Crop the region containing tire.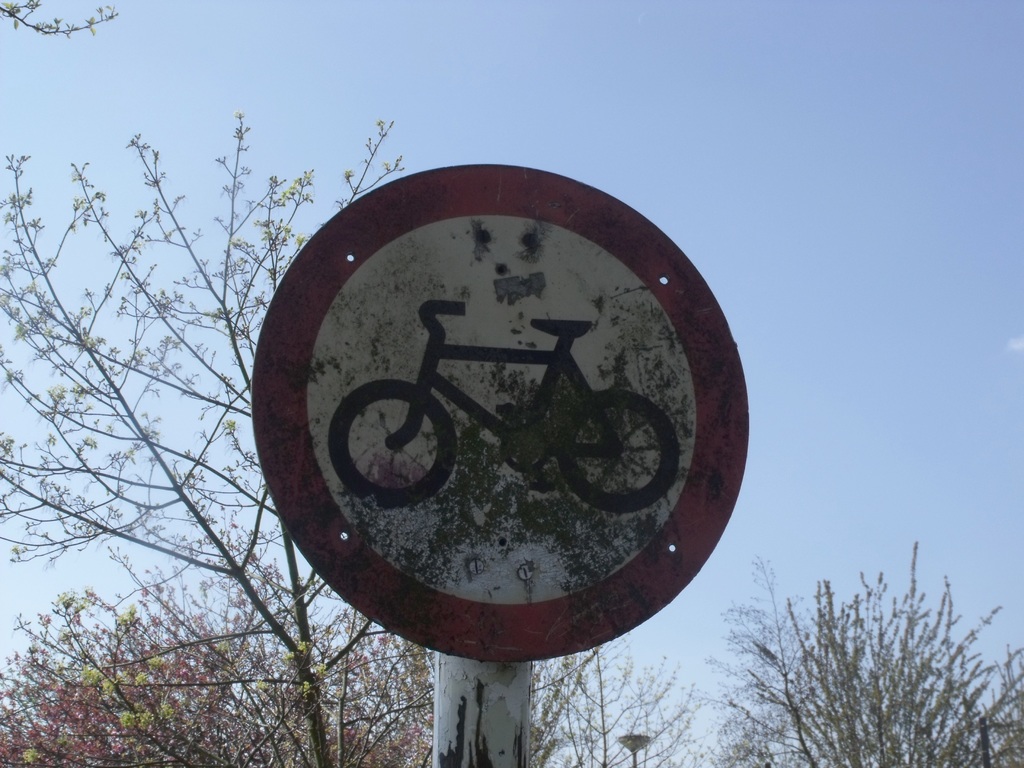
Crop region: Rect(329, 380, 463, 505).
